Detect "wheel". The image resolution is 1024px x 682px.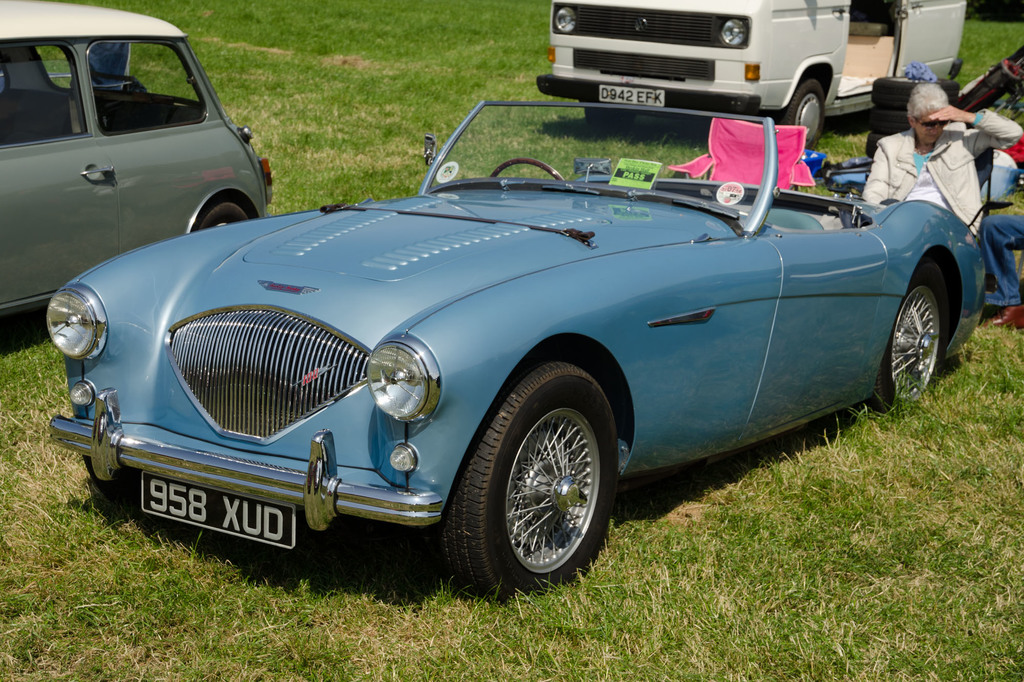
780,78,826,147.
